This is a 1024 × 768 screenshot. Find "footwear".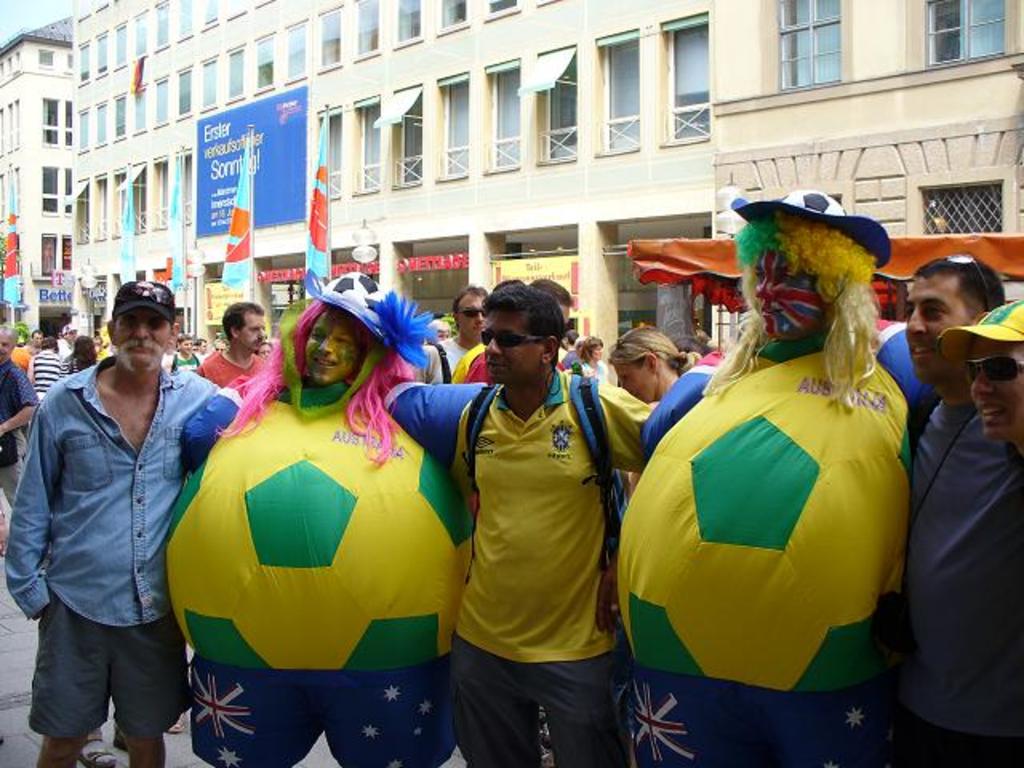
Bounding box: [86,725,115,763].
